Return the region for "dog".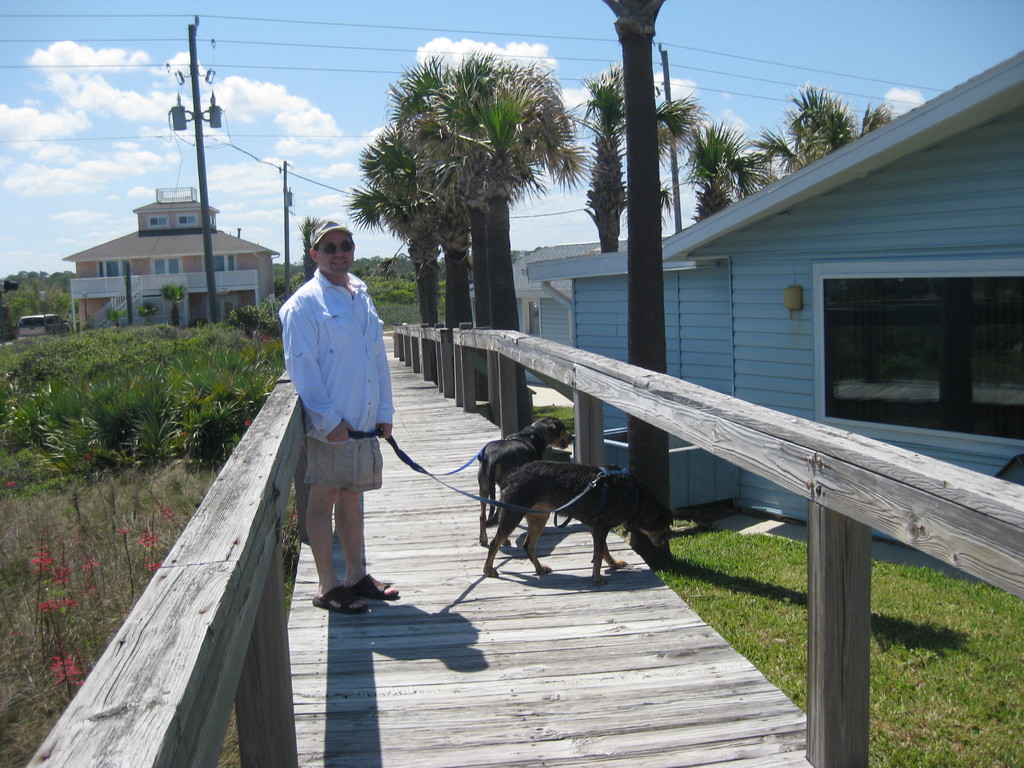
BBox(481, 458, 676, 585).
